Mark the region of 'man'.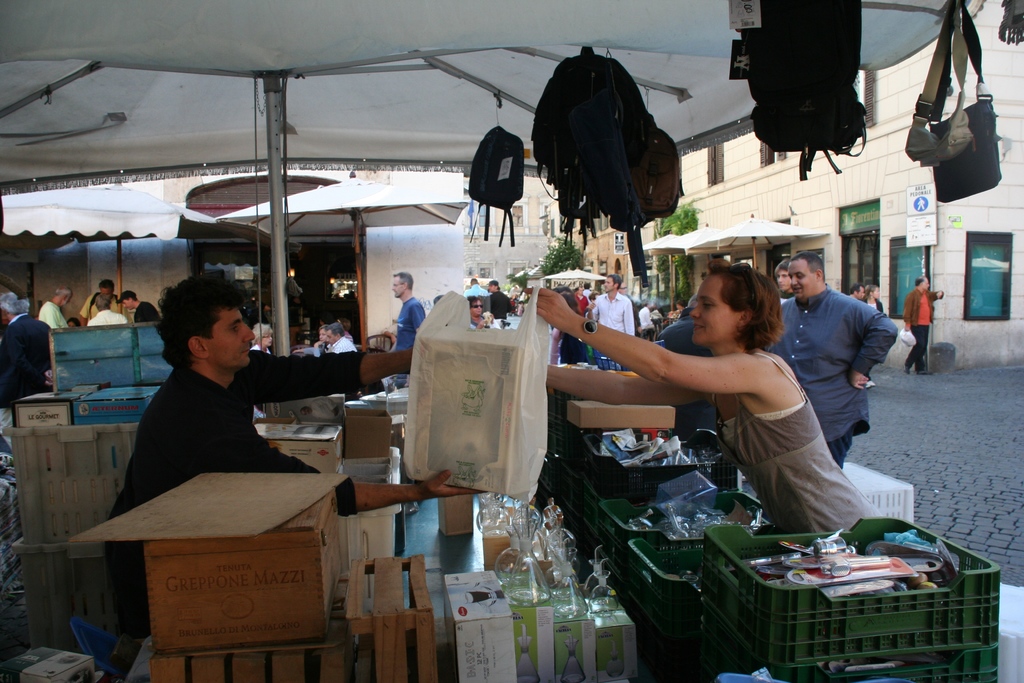
Region: (x1=40, y1=286, x2=69, y2=331).
